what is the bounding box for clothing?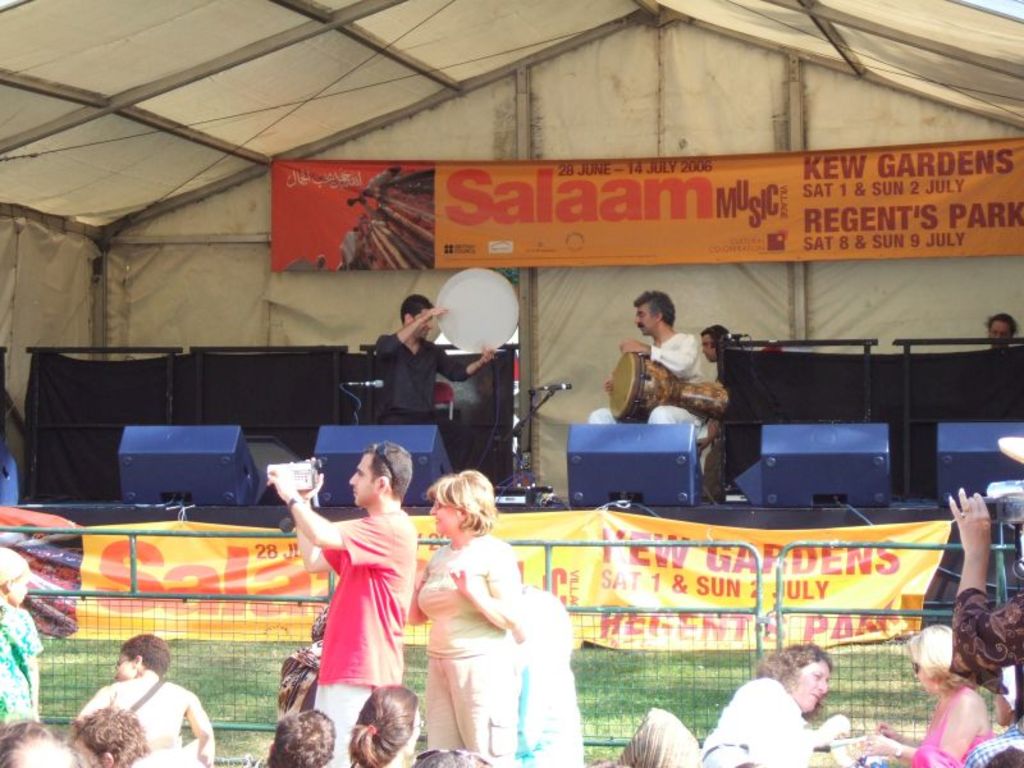
detection(910, 687, 997, 767).
